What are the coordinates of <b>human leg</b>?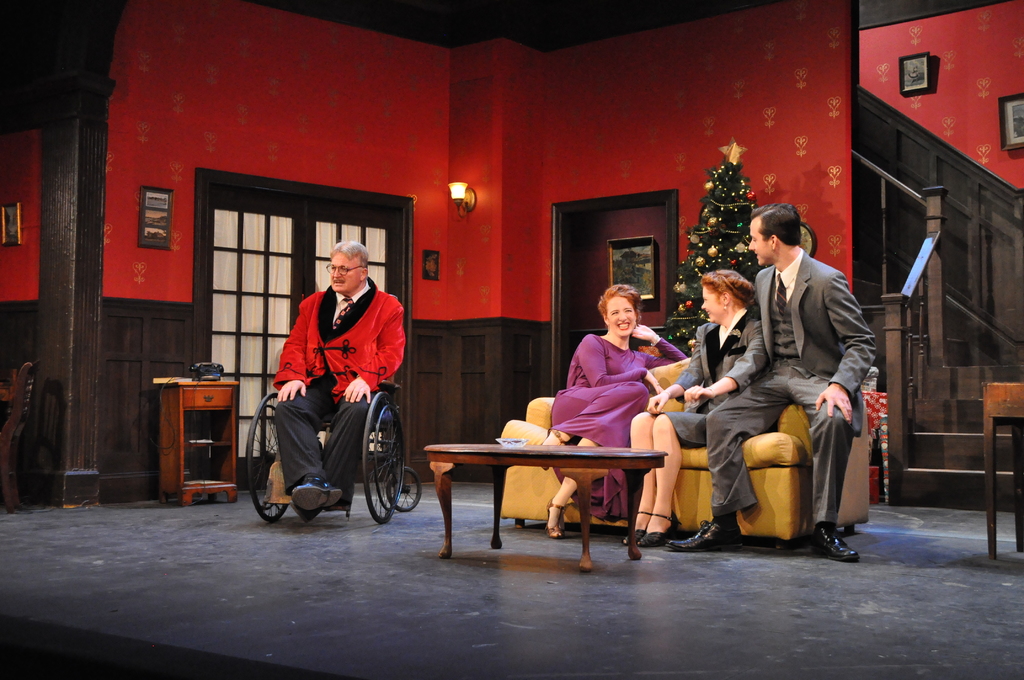
x1=669, y1=357, x2=784, y2=553.
